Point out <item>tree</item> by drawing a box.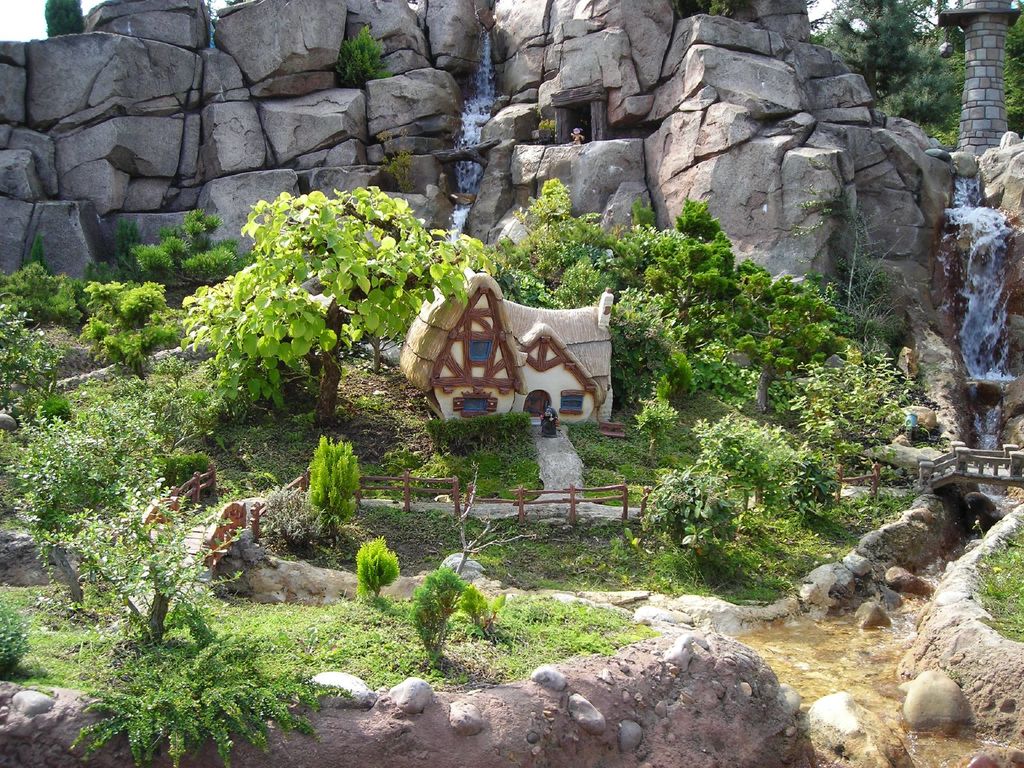
crop(301, 431, 366, 553).
